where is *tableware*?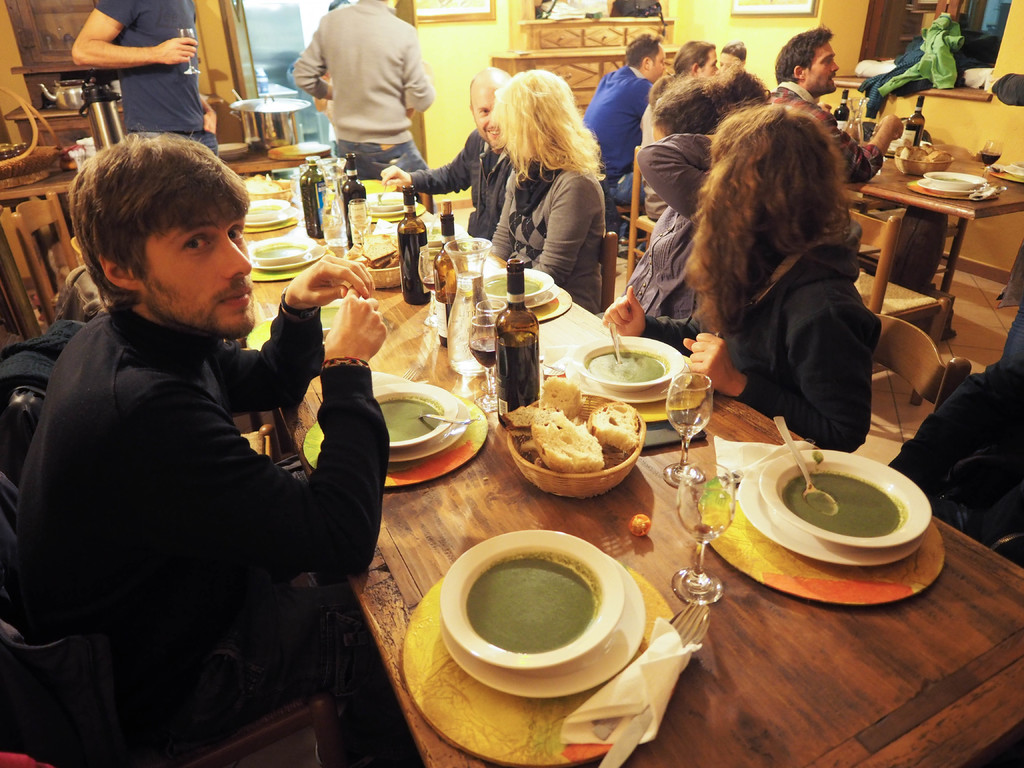
[x1=438, y1=236, x2=495, y2=373].
